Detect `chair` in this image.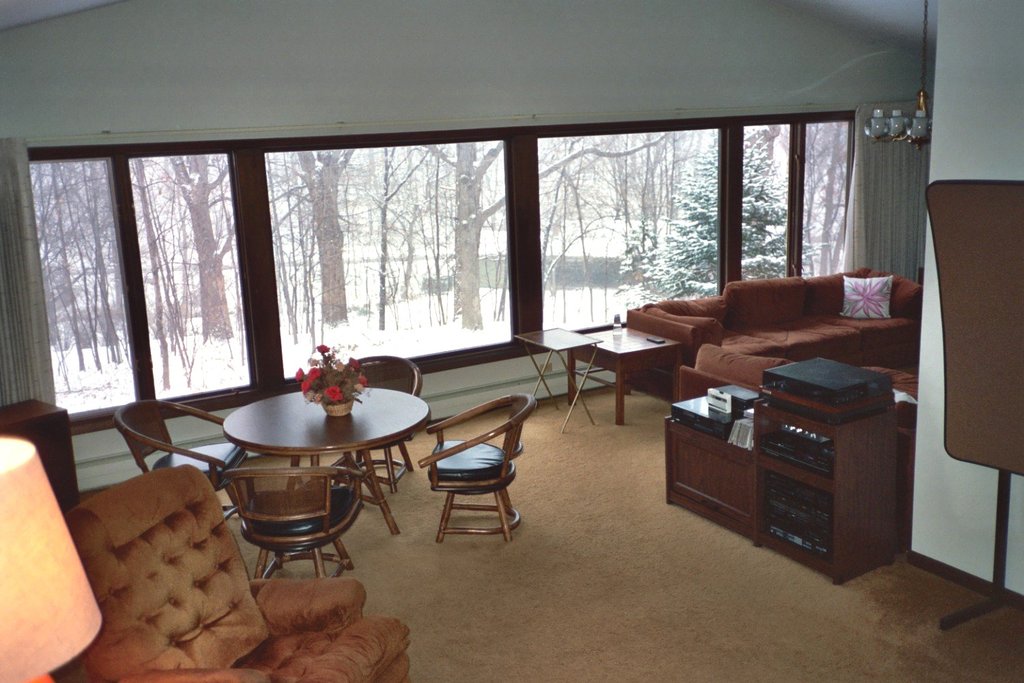
Detection: [left=408, top=387, right=528, bottom=554].
